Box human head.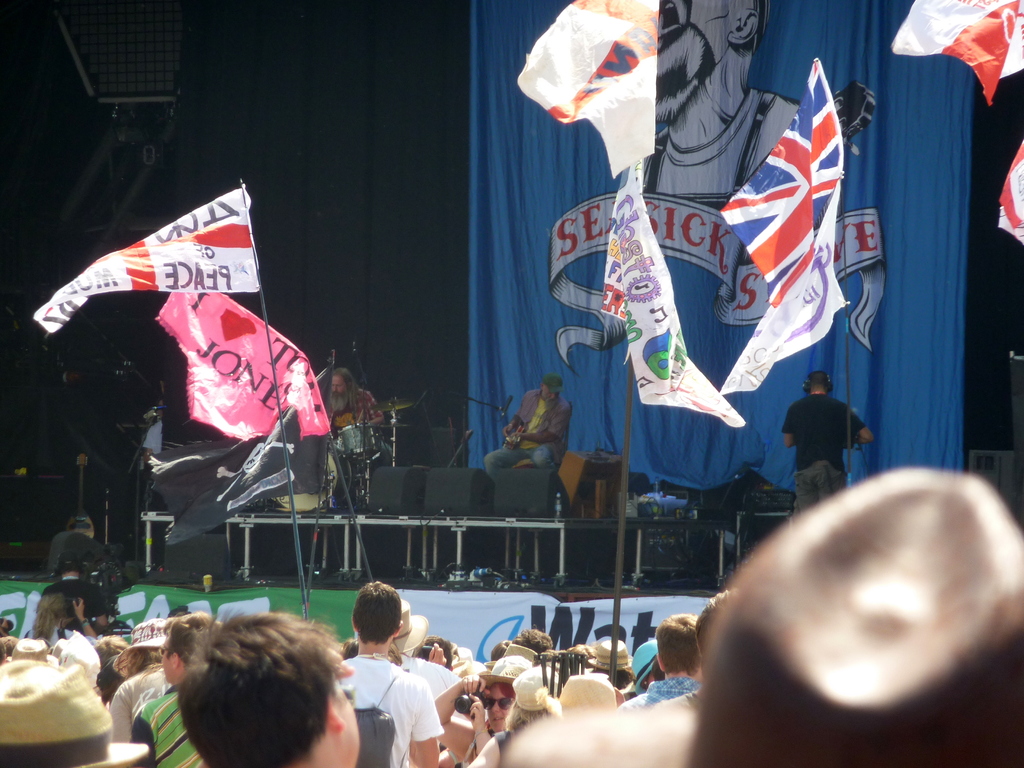
(694,588,735,680).
